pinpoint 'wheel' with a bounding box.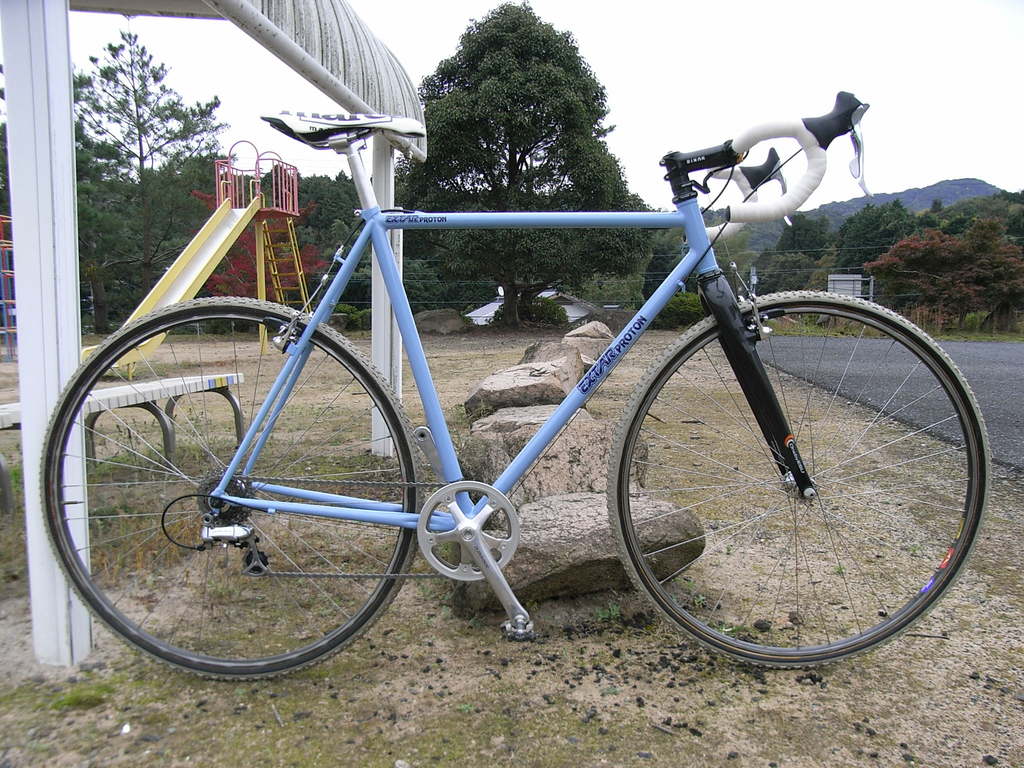
[197,476,266,527].
